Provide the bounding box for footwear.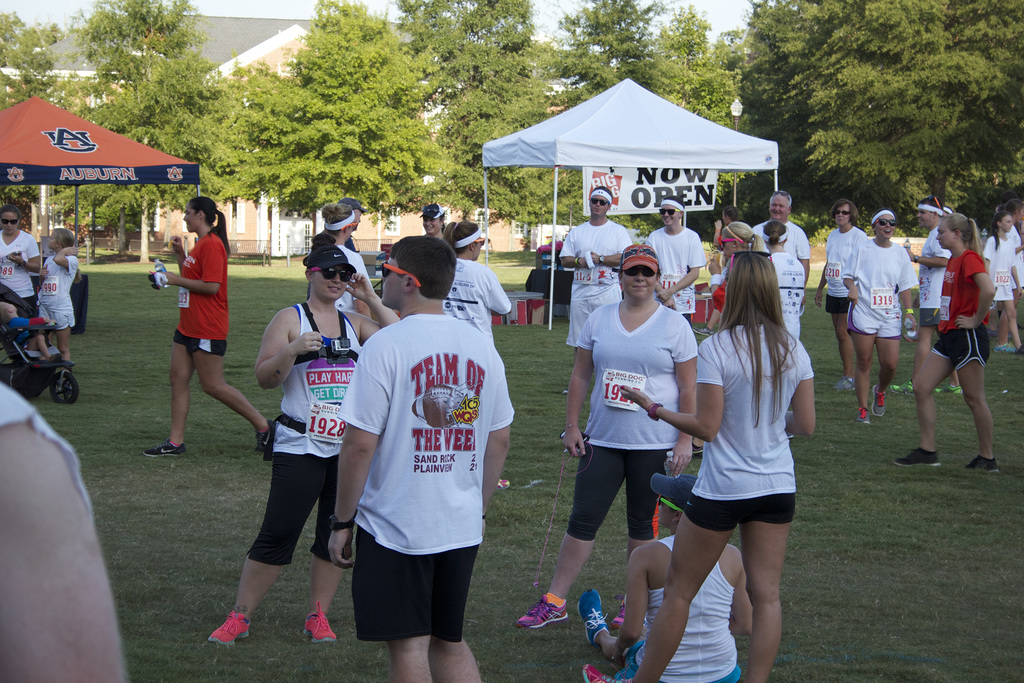
<bbox>585, 661, 627, 682</bbox>.
